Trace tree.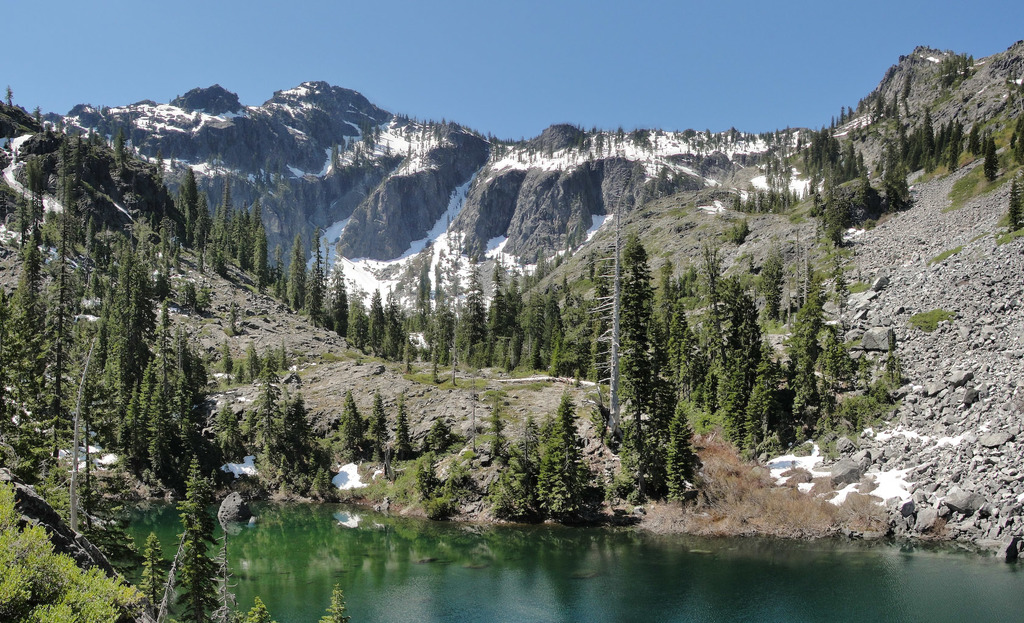
Traced to (915, 108, 934, 176).
